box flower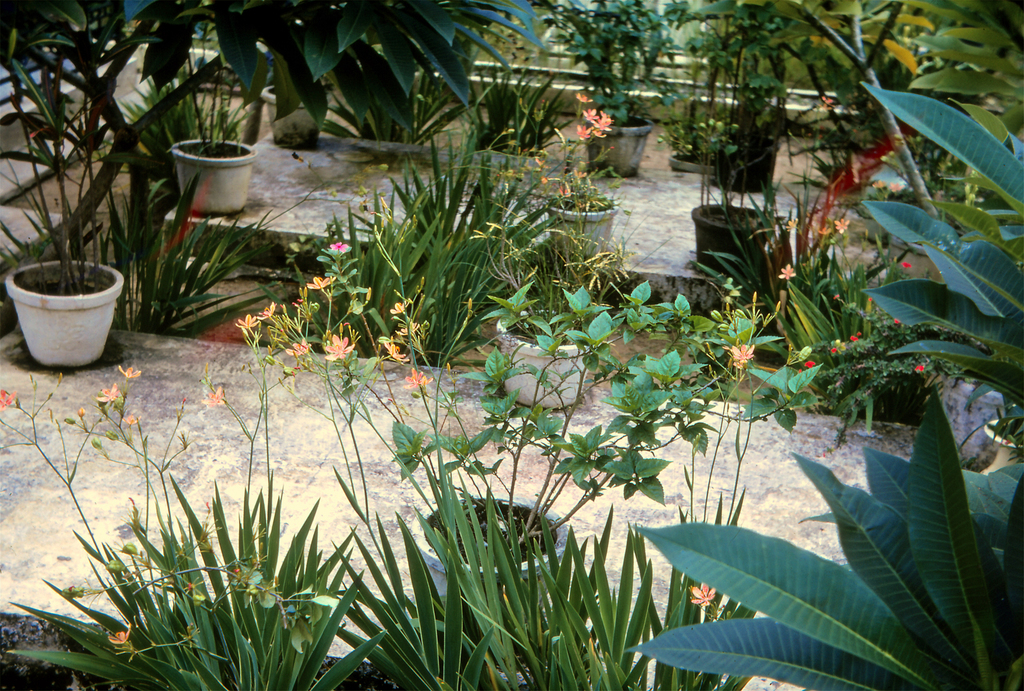
<region>0, 388, 15, 409</region>
